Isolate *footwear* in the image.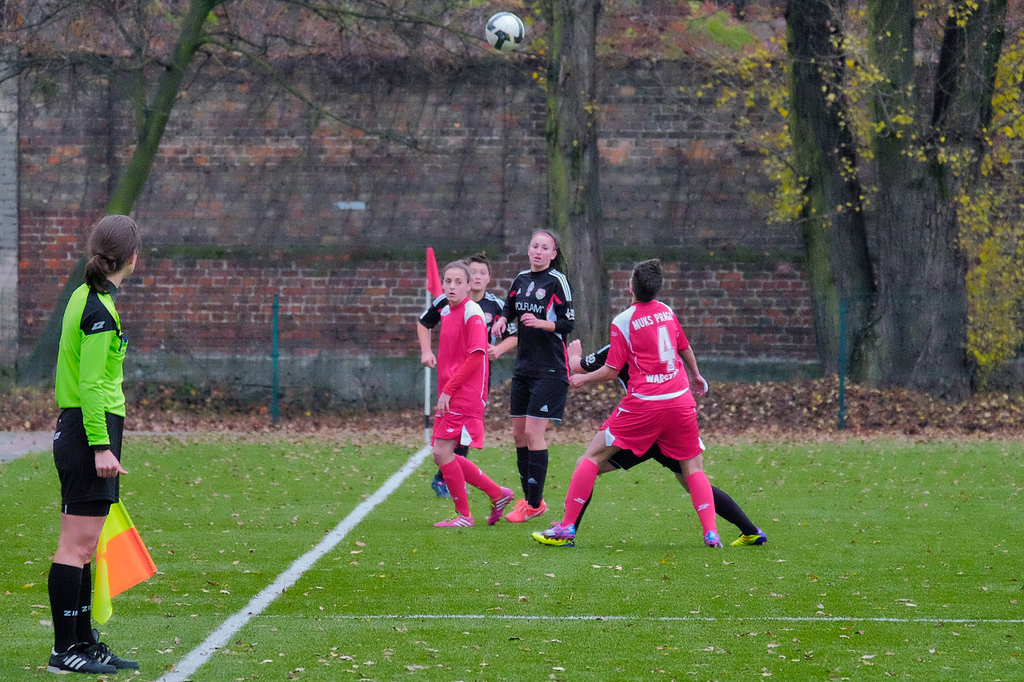
Isolated region: l=730, t=526, r=770, b=545.
